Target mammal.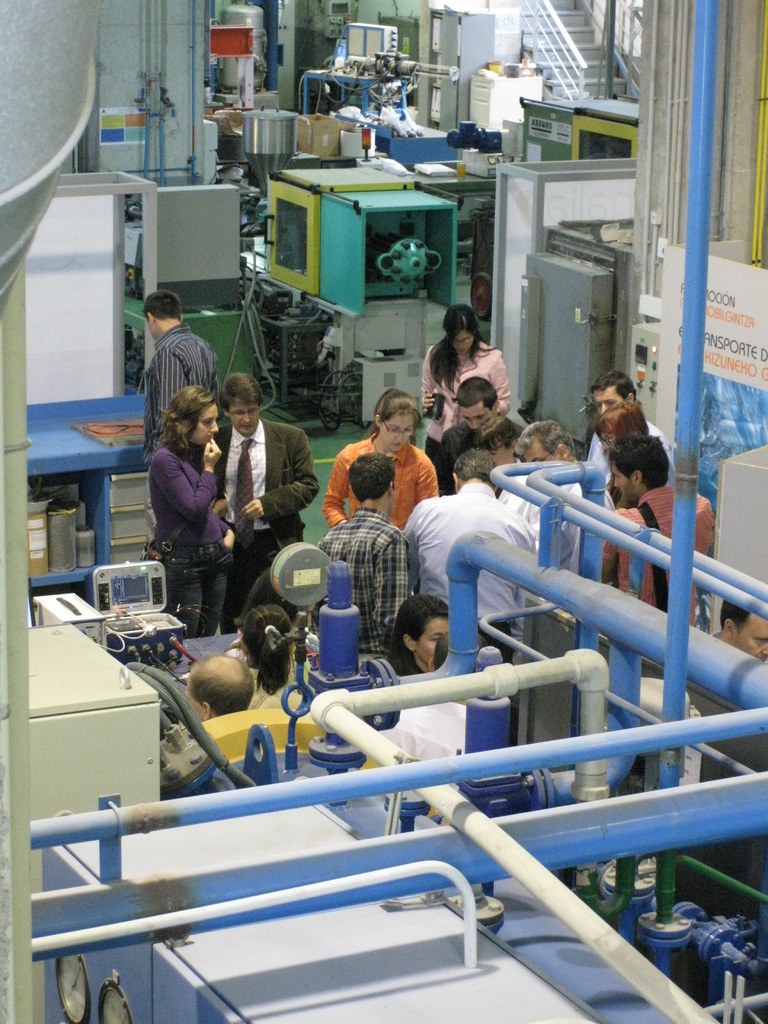
Target region: pyautogui.locateOnScreen(317, 387, 440, 530).
